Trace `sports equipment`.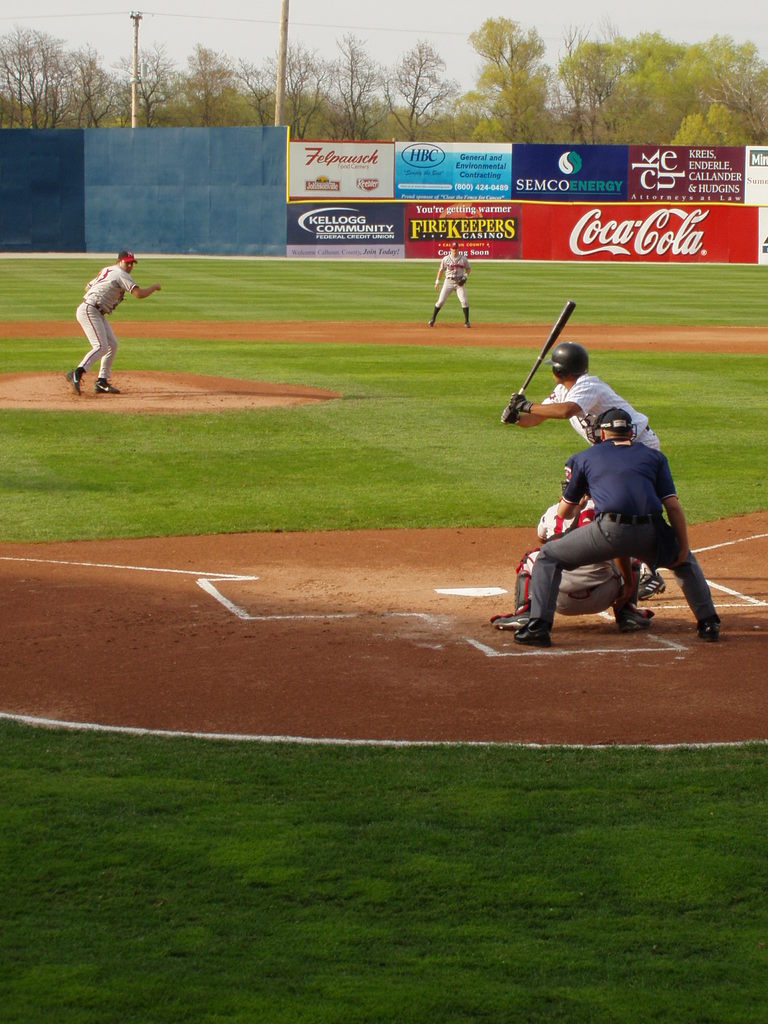
Traced to x1=636 y1=572 x2=668 y2=601.
